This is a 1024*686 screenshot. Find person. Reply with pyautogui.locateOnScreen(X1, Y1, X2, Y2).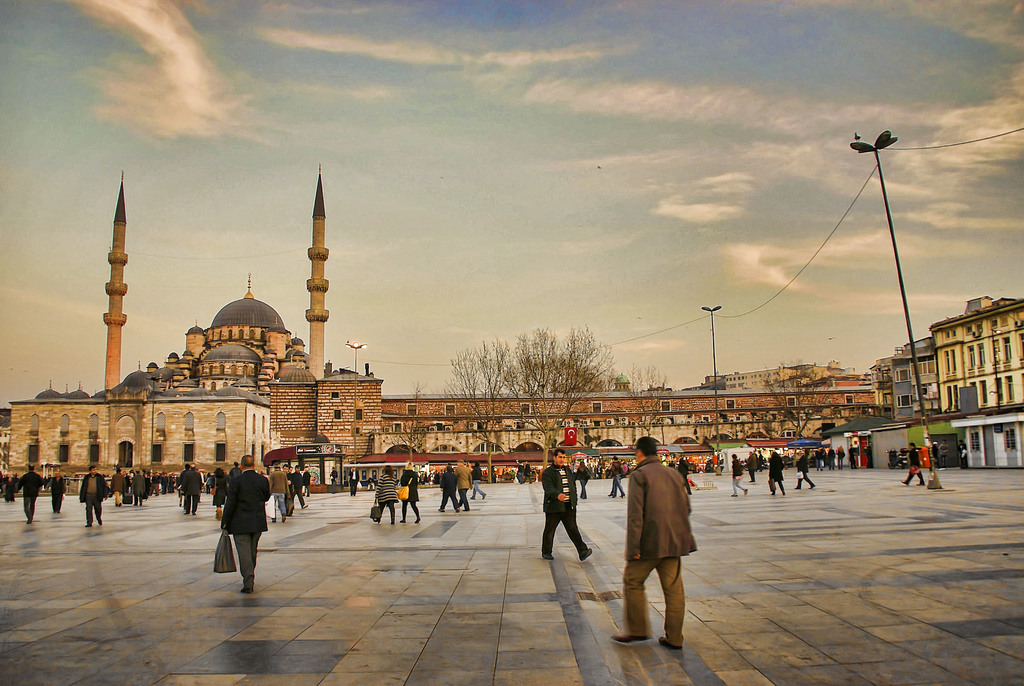
pyautogui.locateOnScreen(50, 465, 68, 516).
